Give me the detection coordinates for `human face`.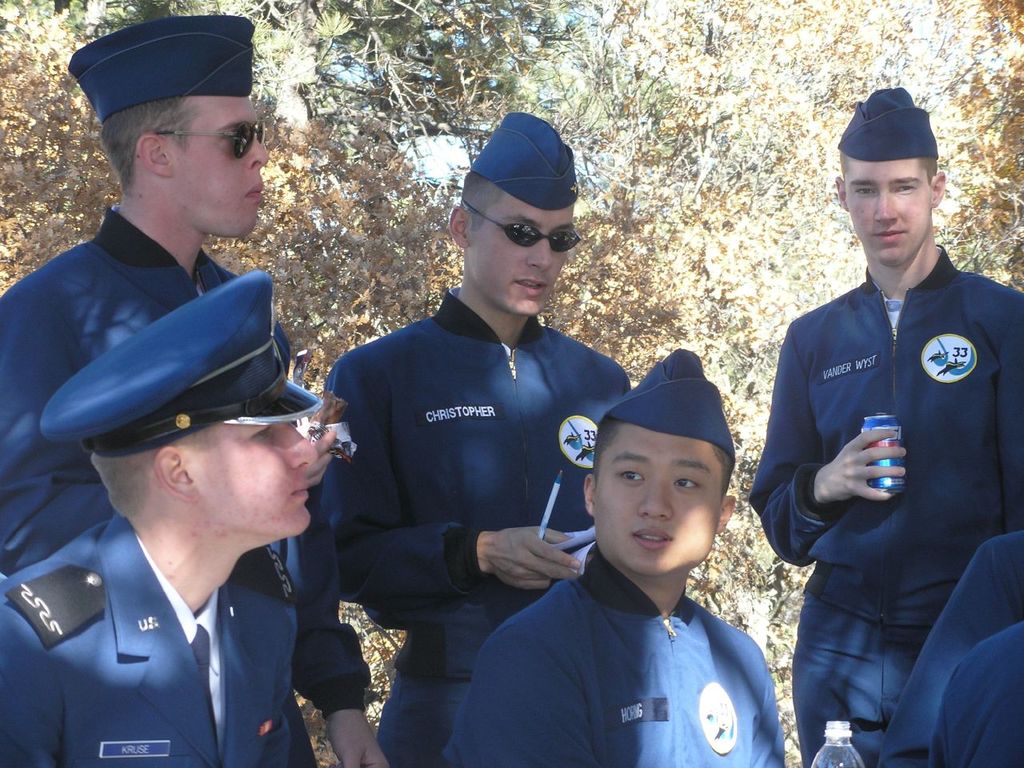
<region>842, 160, 927, 262</region>.
